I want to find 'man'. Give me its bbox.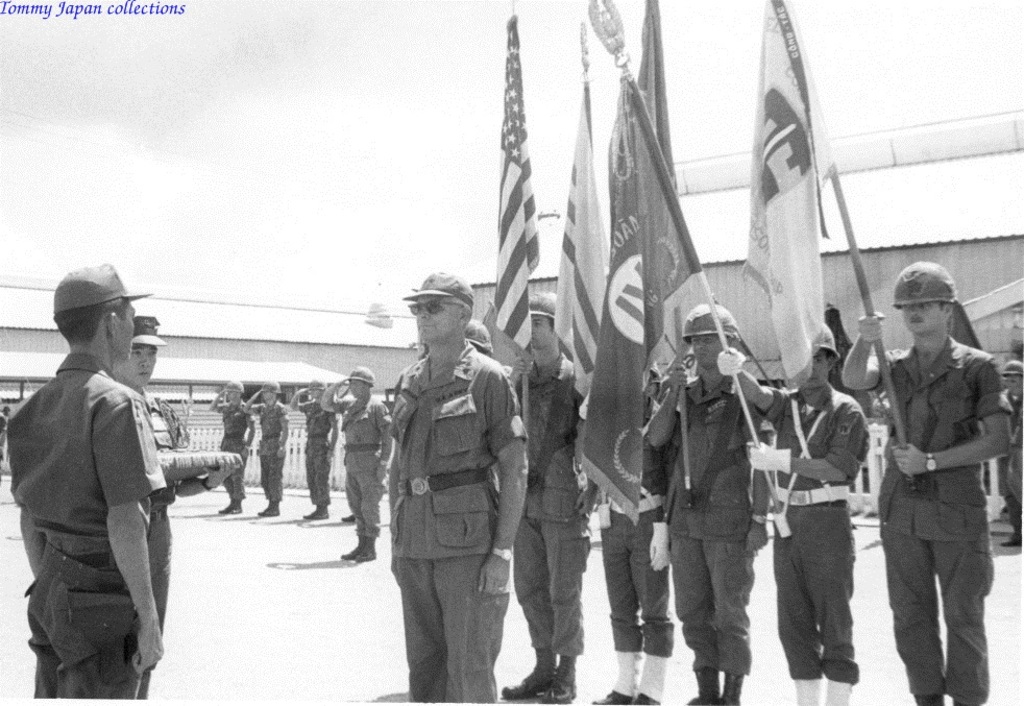
643:299:774:705.
